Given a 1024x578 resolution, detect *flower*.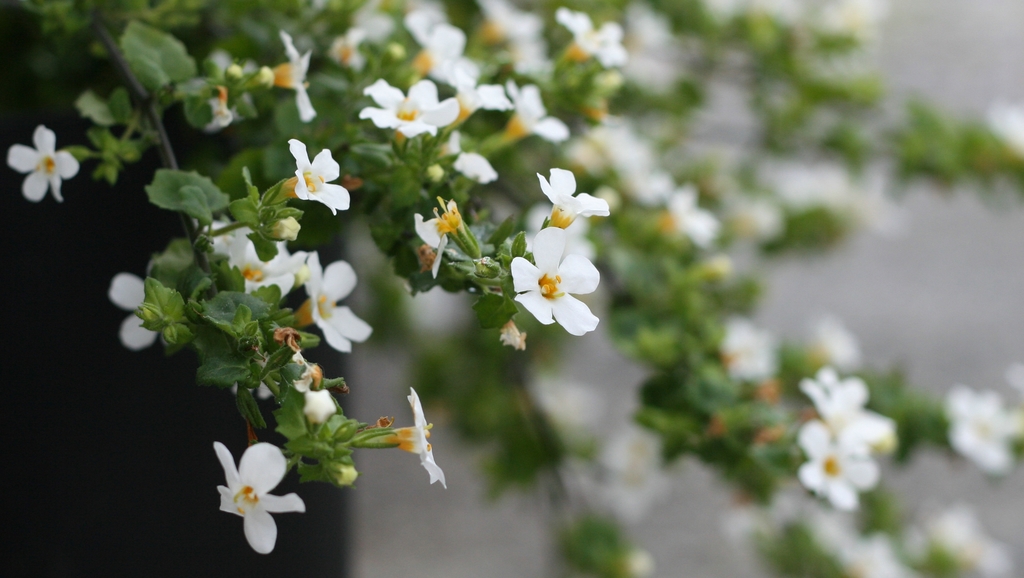
region(534, 164, 612, 227).
